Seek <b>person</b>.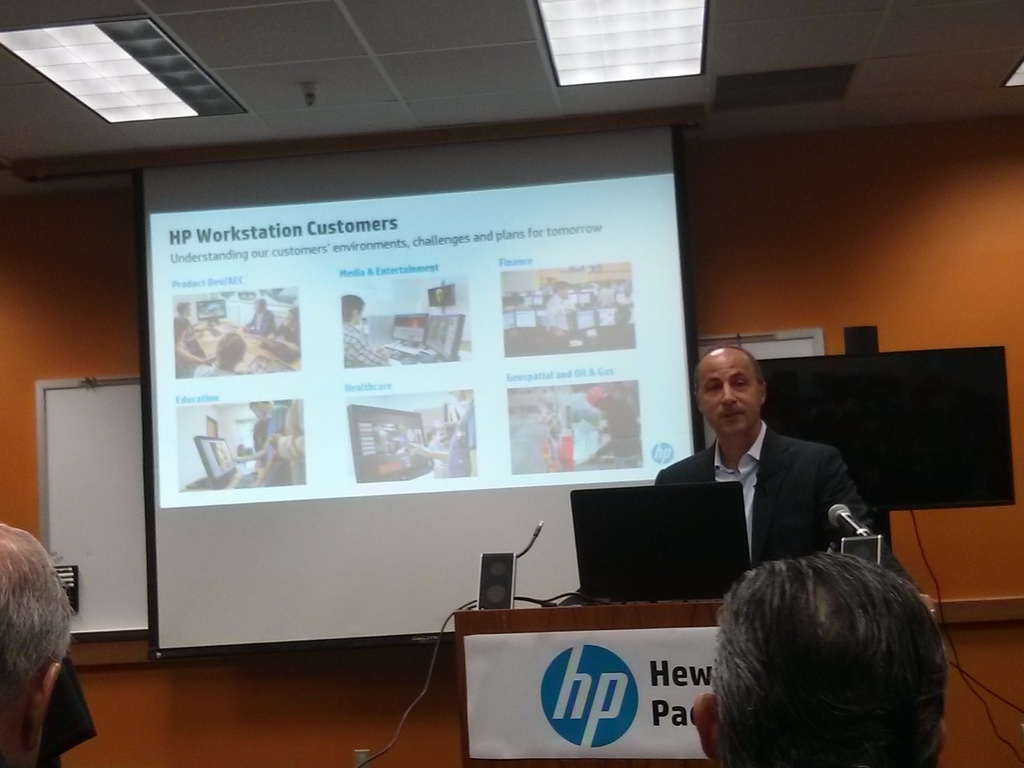
box(170, 301, 199, 330).
